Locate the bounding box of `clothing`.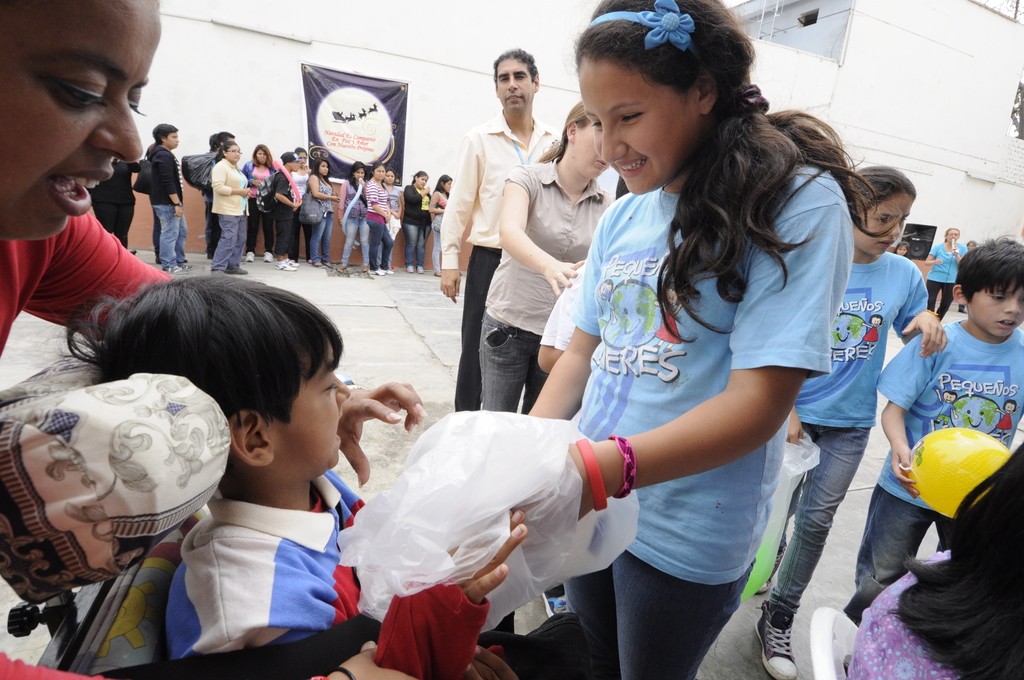
Bounding box: box=[406, 181, 432, 266].
